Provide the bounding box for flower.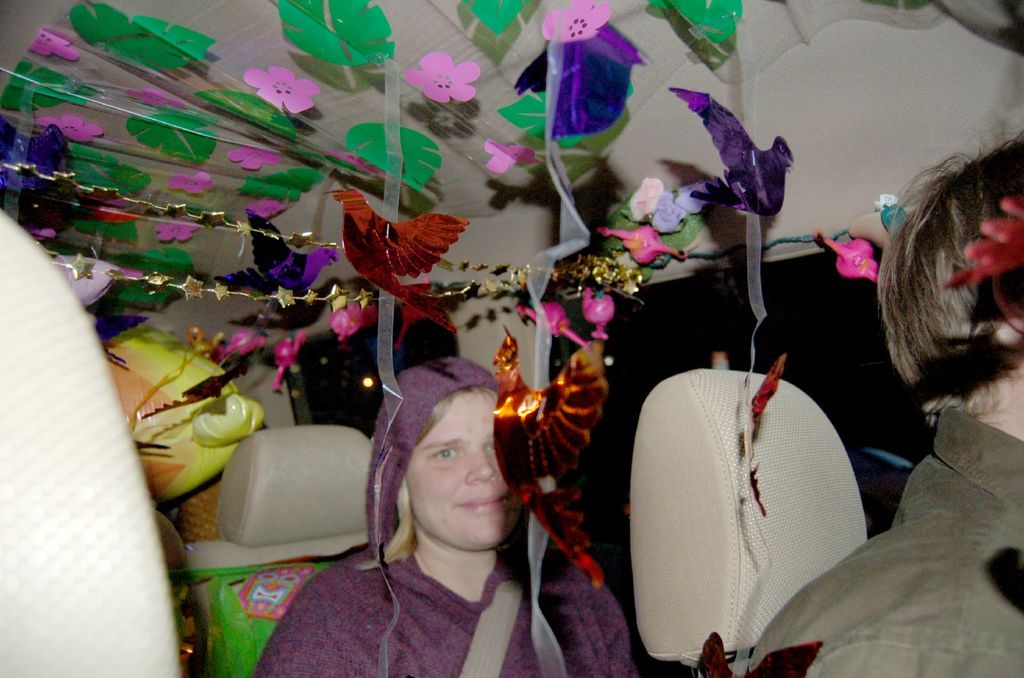
box(537, 1, 604, 44).
